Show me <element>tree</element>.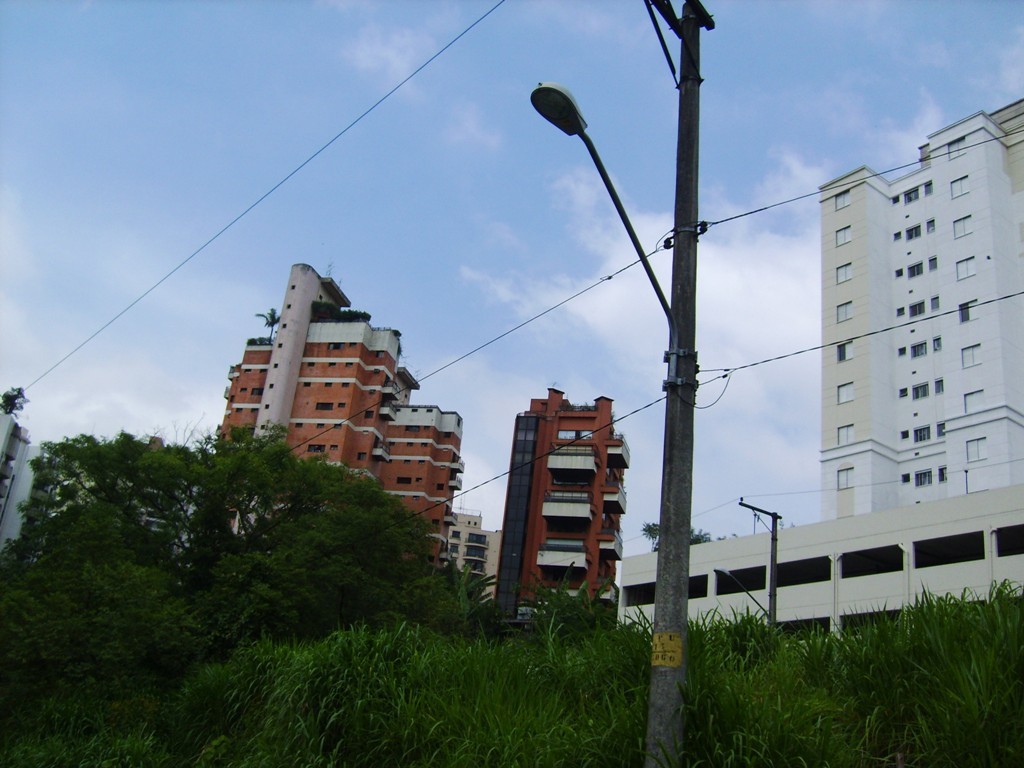
<element>tree</element> is here: [x1=642, y1=512, x2=717, y2=557].
